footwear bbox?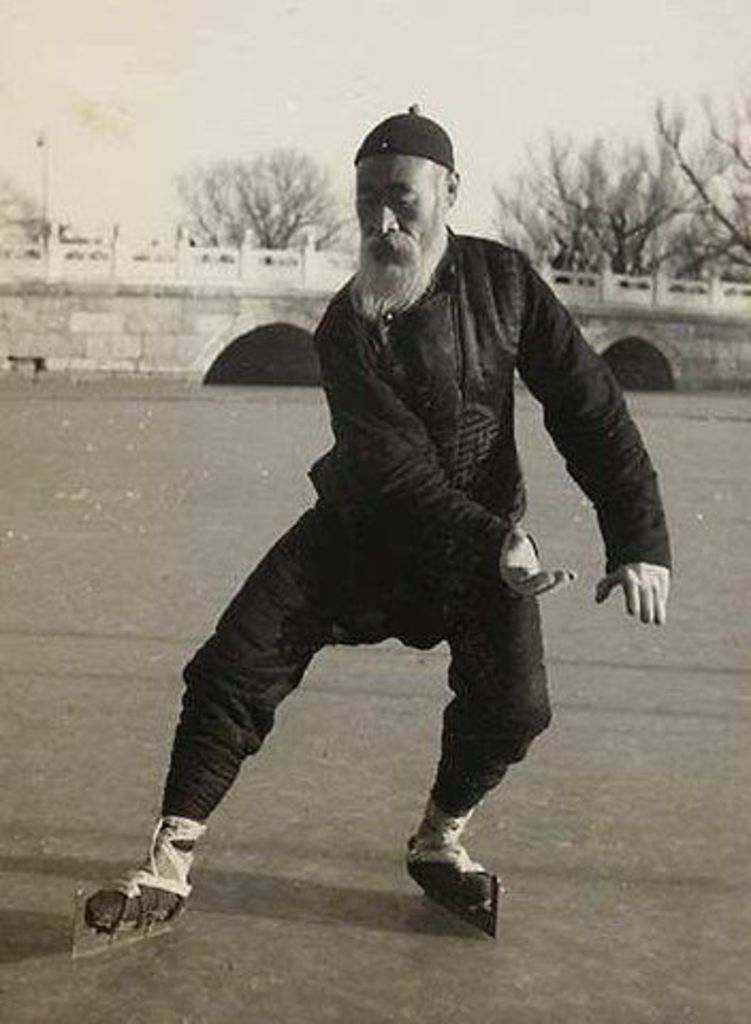
BBox(371, 802, 493, 949)
